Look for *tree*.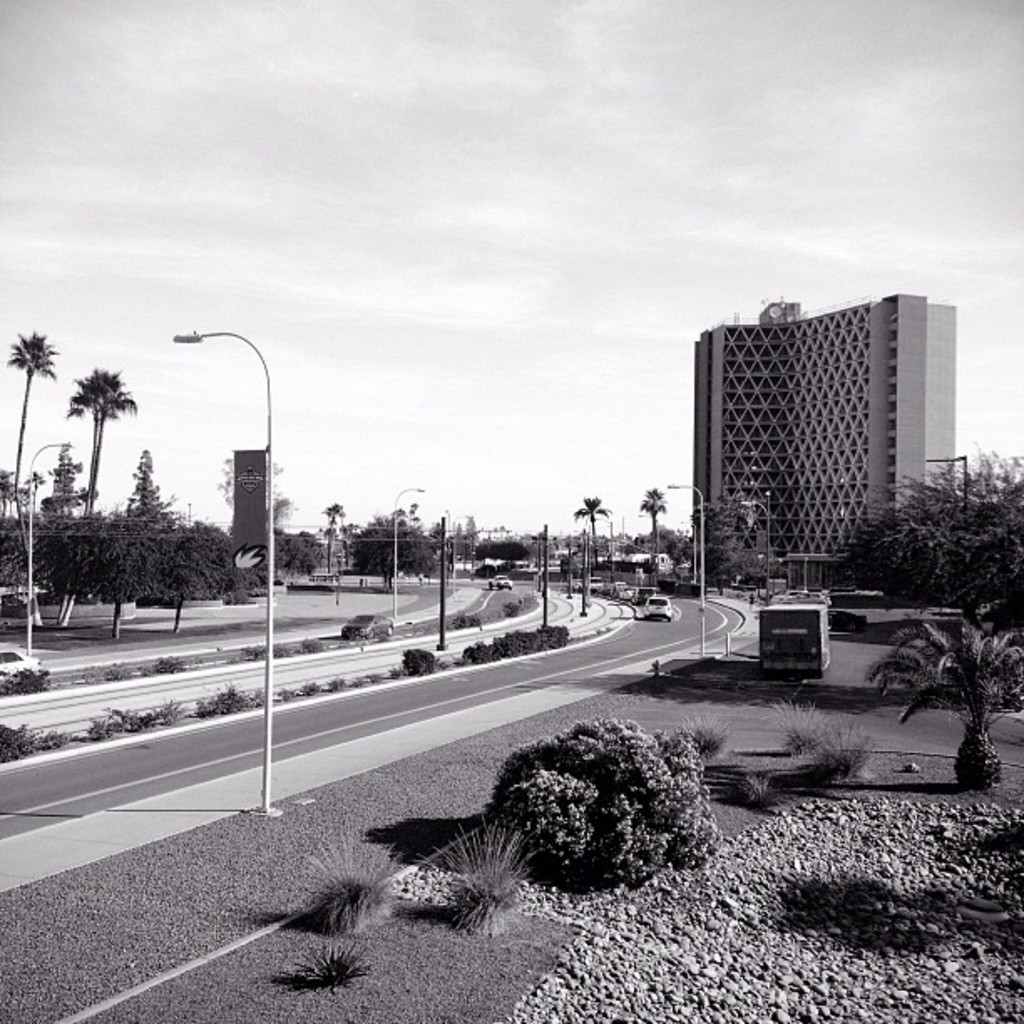
Found: <bbox>65, 363, 141, 517</bbox>.
